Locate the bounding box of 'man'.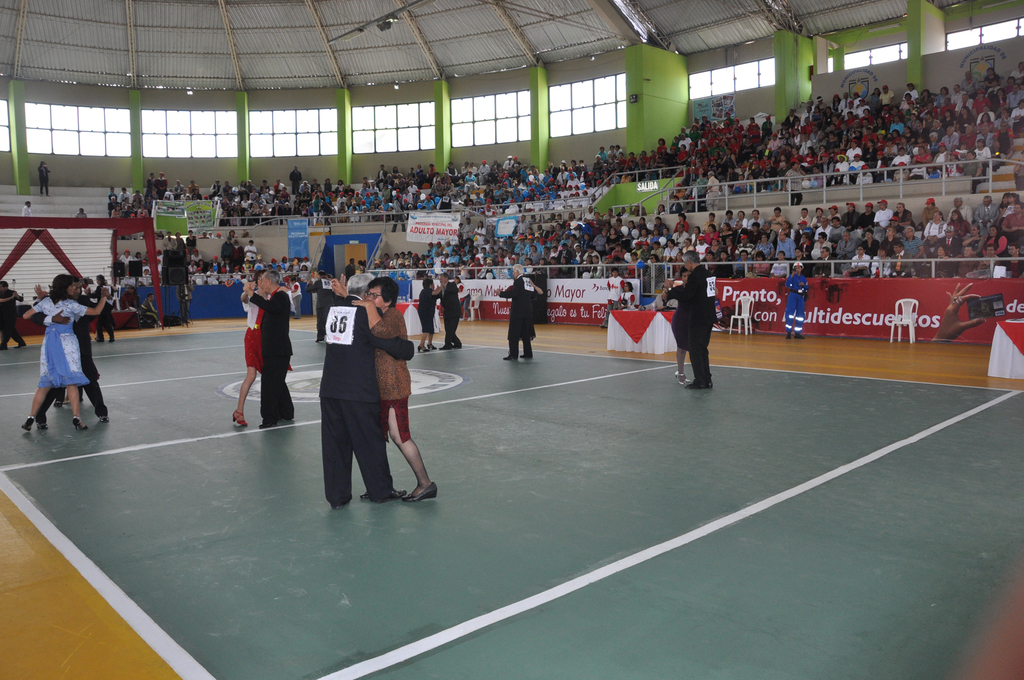
Bounding box: (left=75, top=206, right=90, bottom=221).
